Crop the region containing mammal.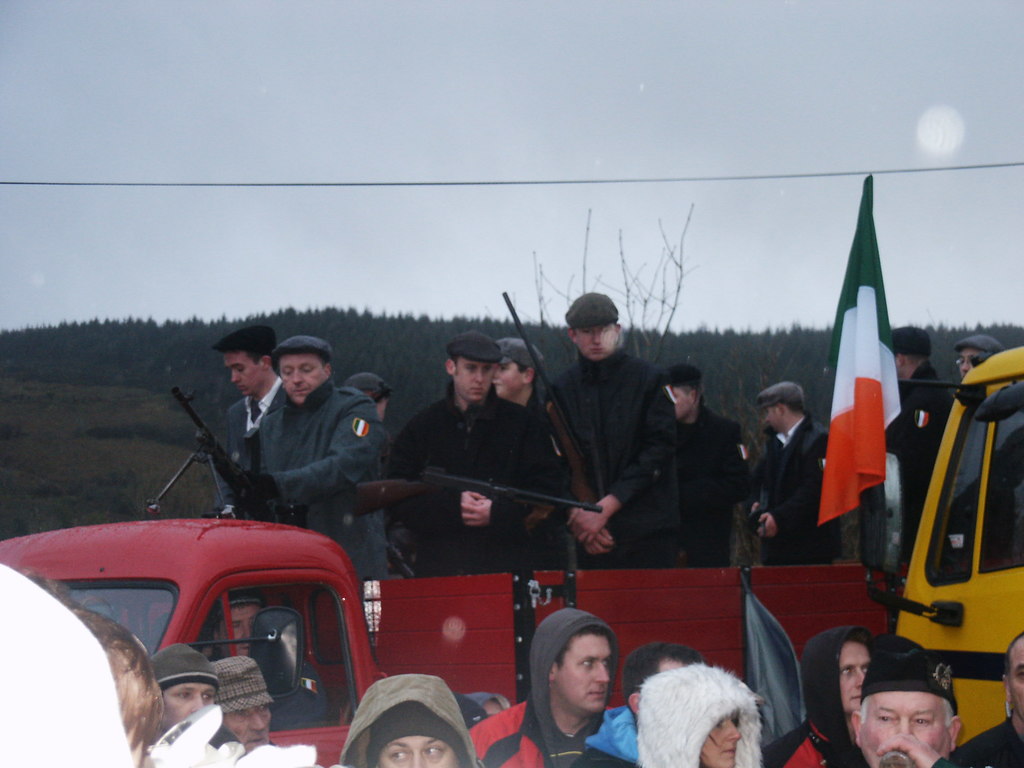
Crop region: pyautogui.locateOnScreen(563, 642, 701, 767).
